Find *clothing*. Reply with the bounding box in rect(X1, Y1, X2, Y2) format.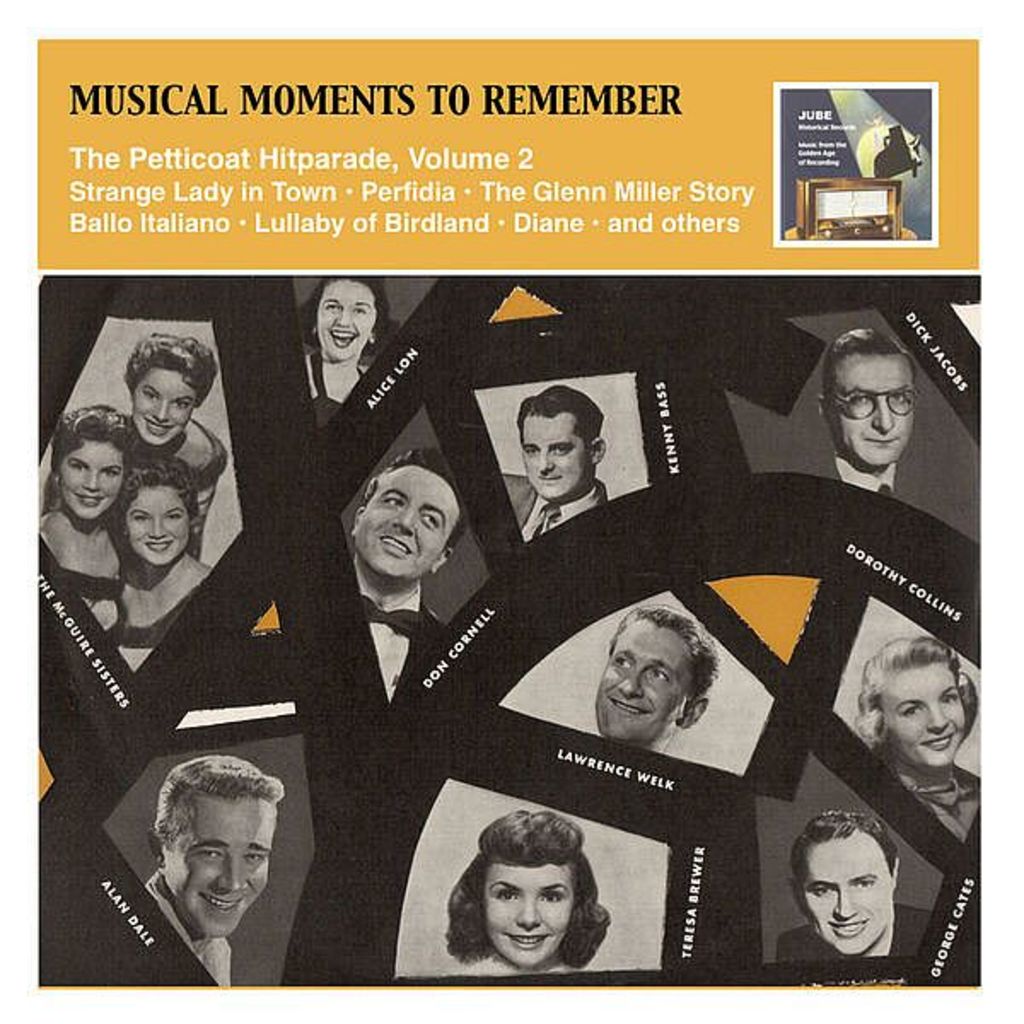
rect(147, 759, 278, 981).
